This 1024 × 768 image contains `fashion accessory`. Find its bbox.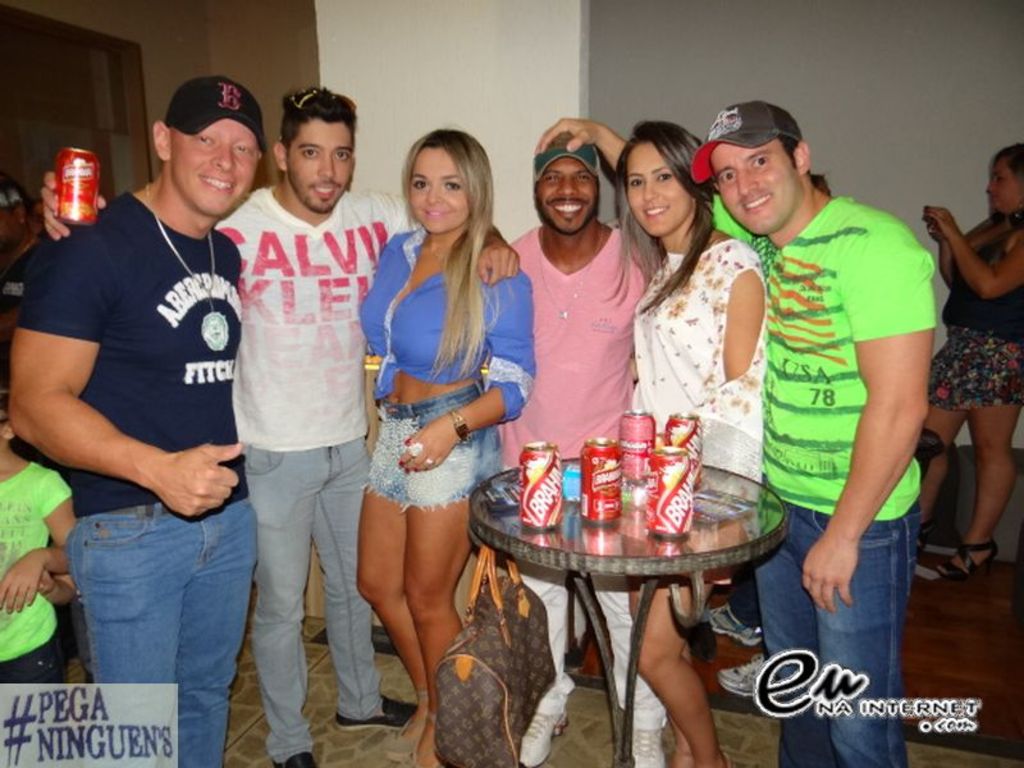
(140, 178, 218, 301).
